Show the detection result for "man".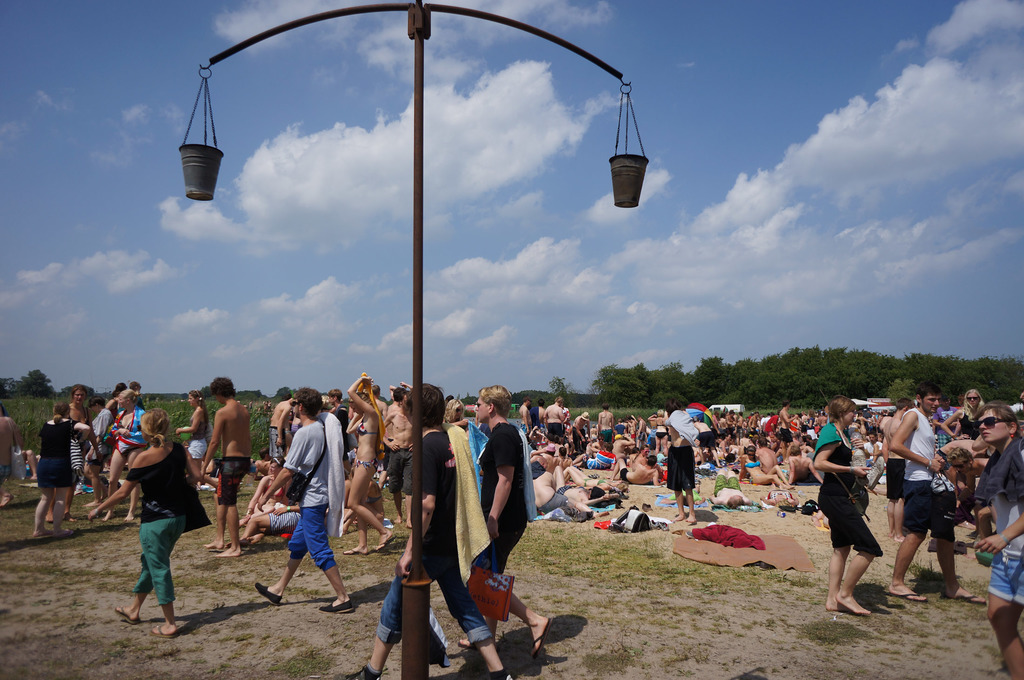
l=722, t=415, r=727, b=429.
